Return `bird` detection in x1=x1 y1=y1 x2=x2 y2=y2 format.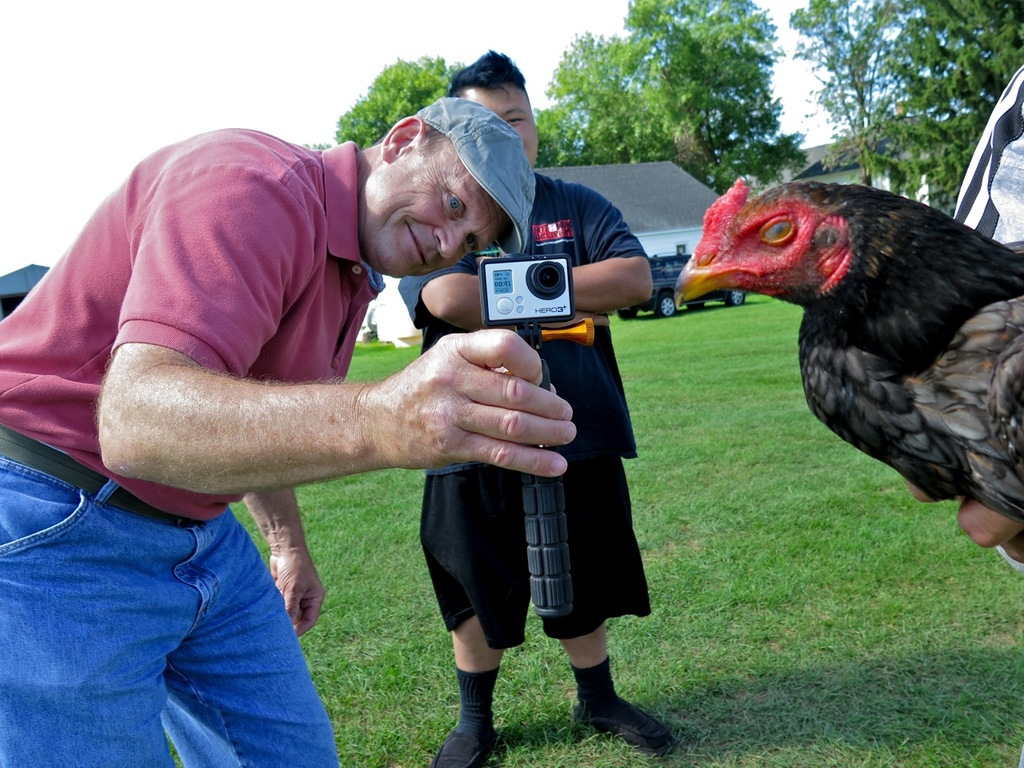
x1=687 y1=185 x2=1018 y2=564.
